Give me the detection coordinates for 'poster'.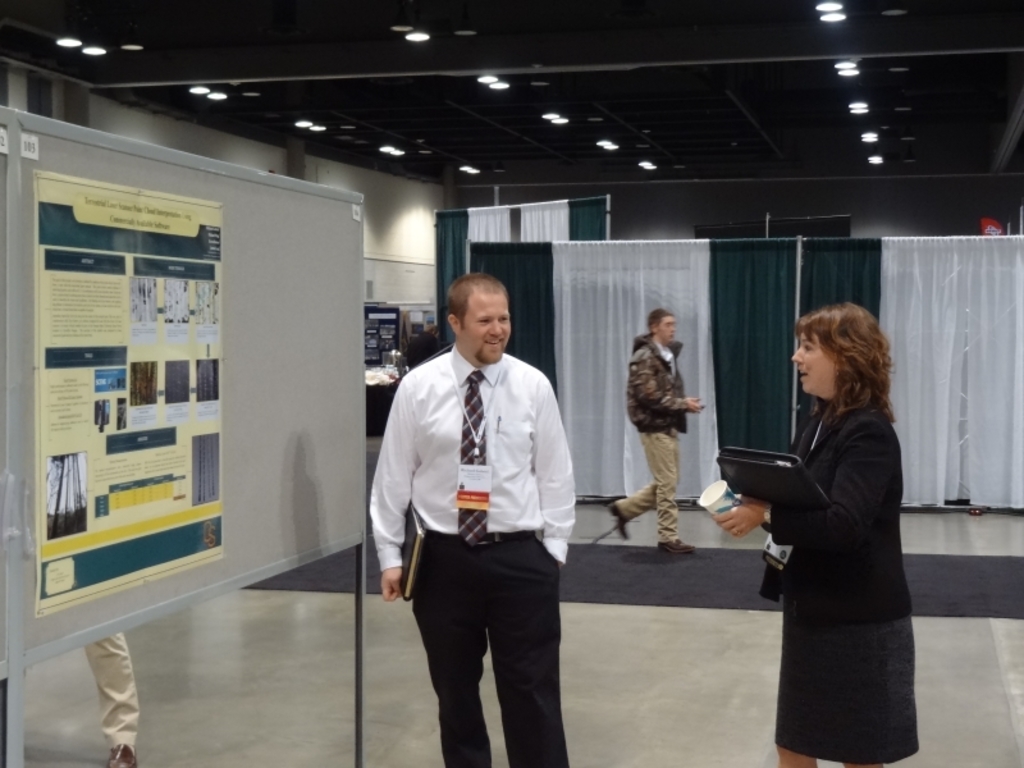
(x1=357, y1=305, x2=403, y2=365).
